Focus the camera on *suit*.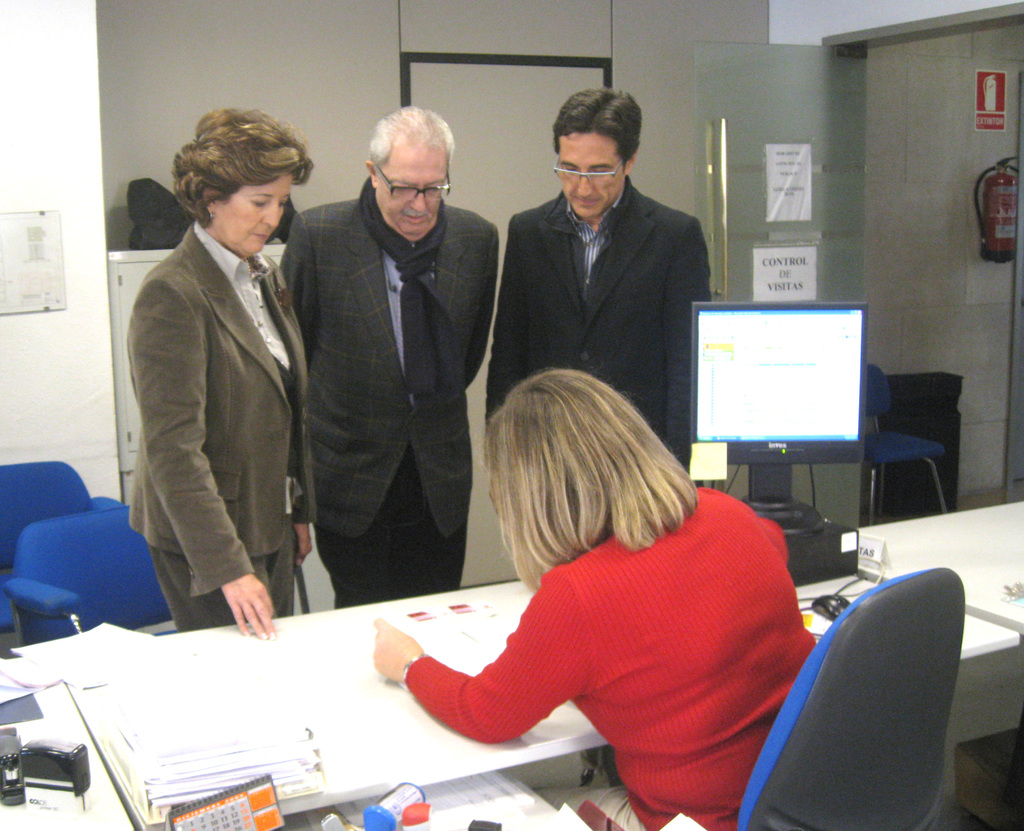
Focus region: x1=277, y1=184, x2=500, y2=612.
